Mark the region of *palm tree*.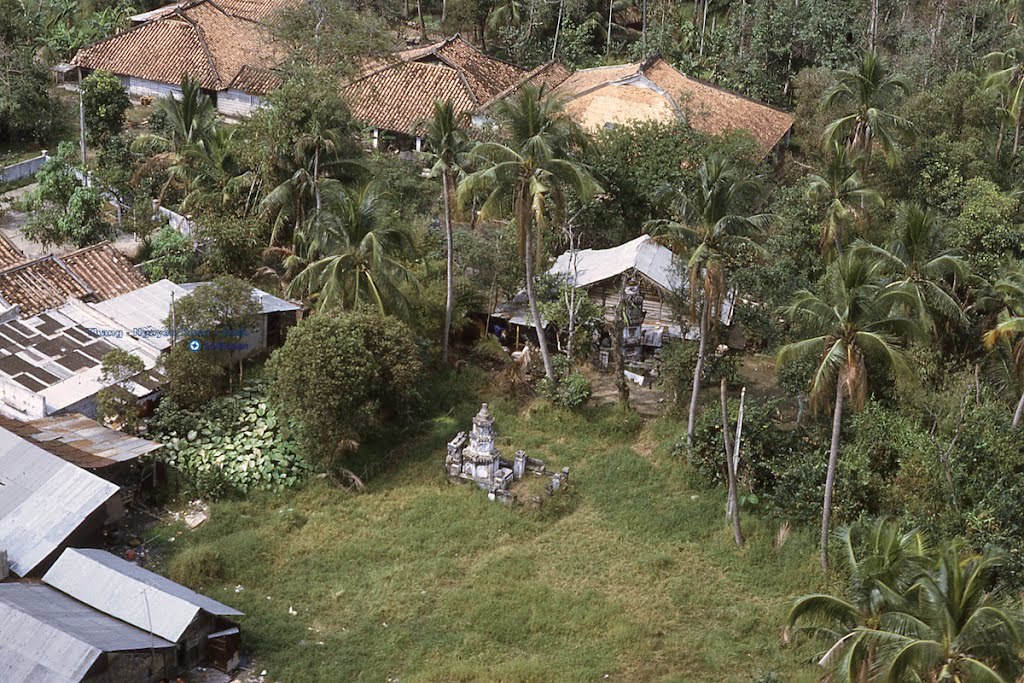
Region: region(126, 73, 225, 210).
